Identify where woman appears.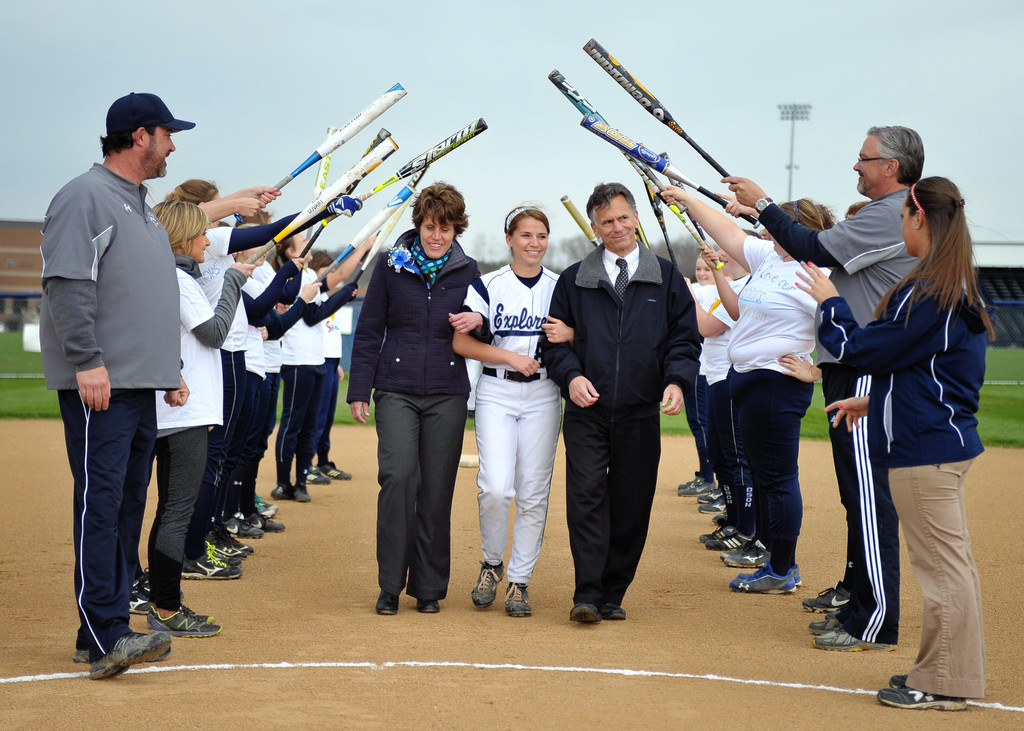
Appears at bbox(473, 218, 561, 622).
